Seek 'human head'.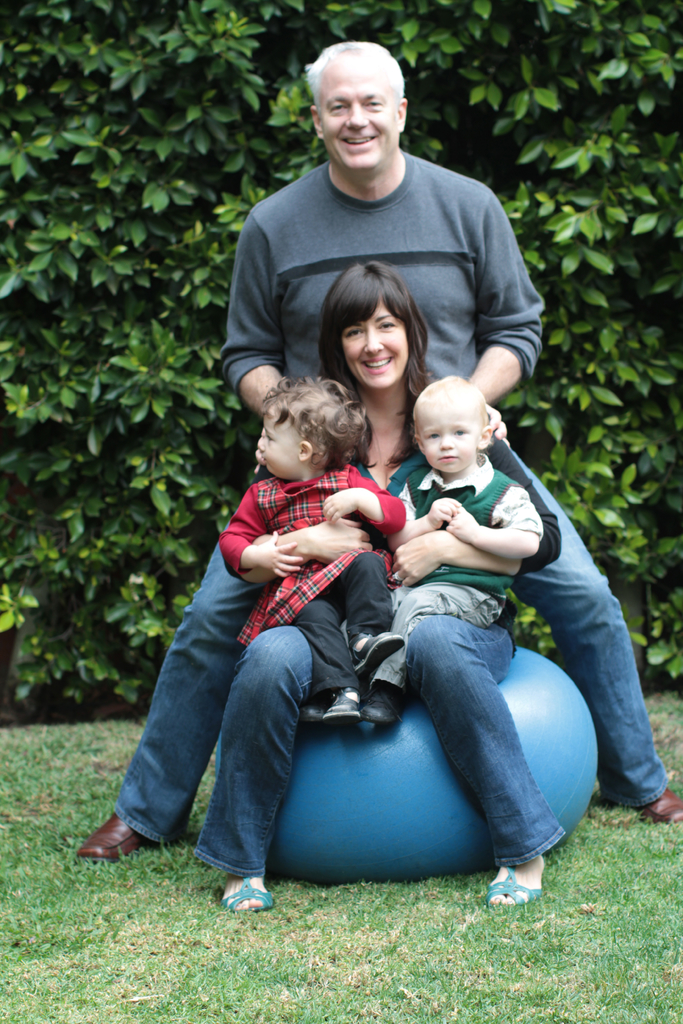
<region>257, 375, 366, 478</region>.
